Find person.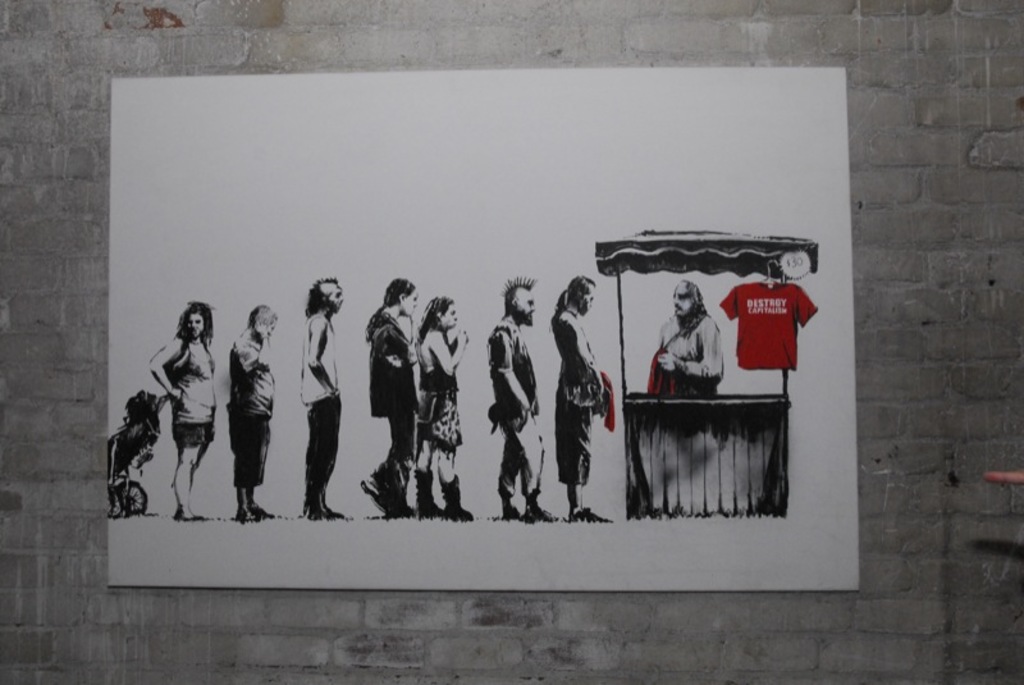
358 266 433 516.
